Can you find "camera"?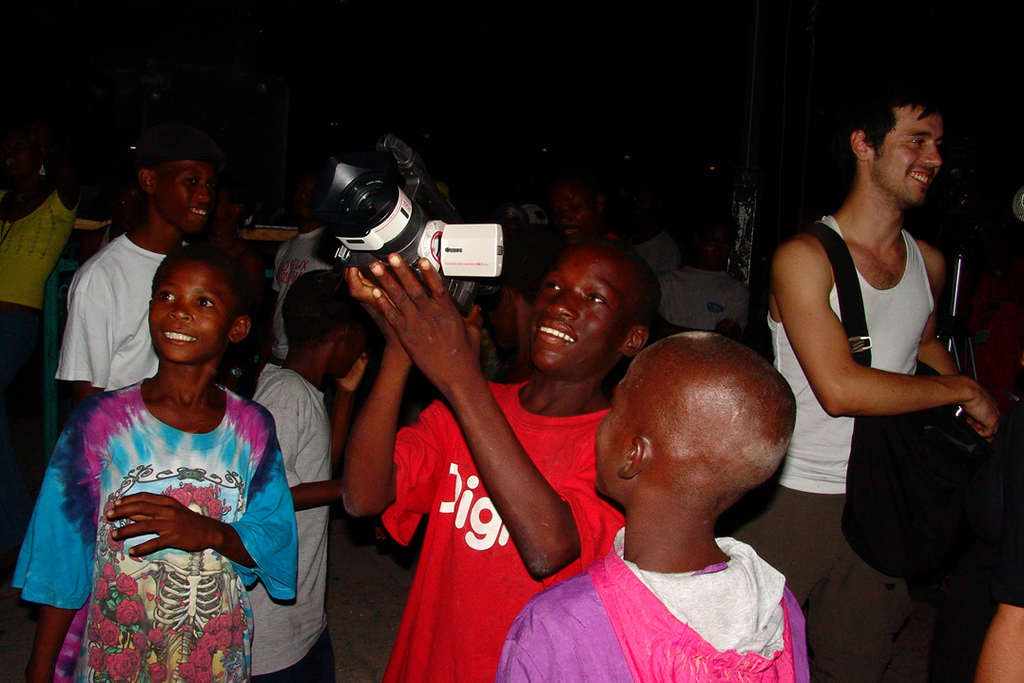
Yes, bounding box: {"left": 289, "top": 168, "right": 471, "bottom": 292}.
